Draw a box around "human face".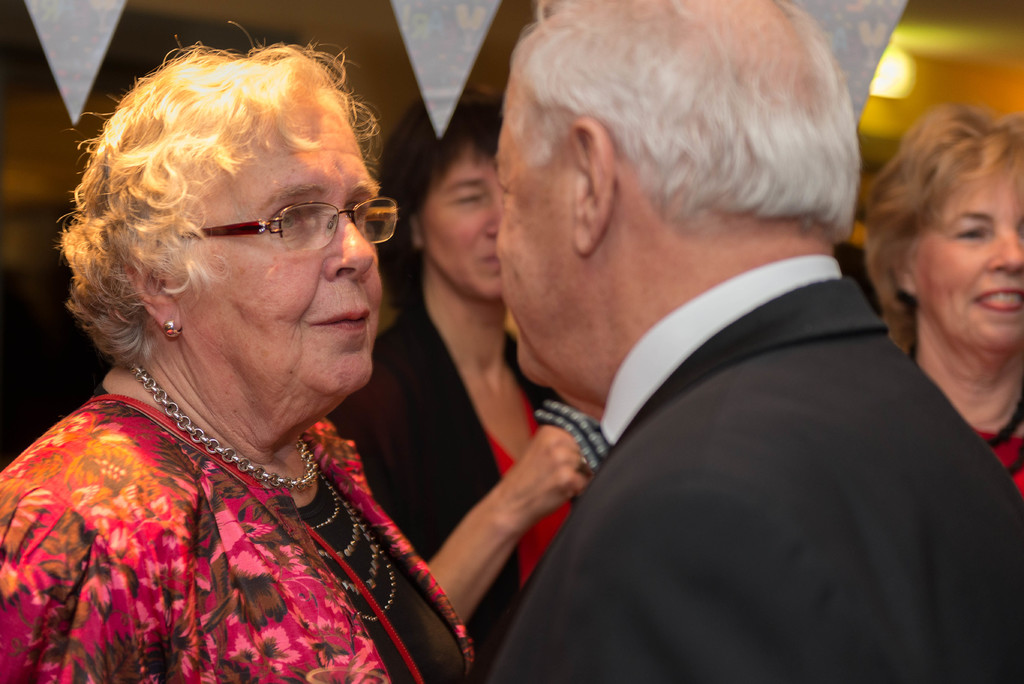
(414,145,506,301).
